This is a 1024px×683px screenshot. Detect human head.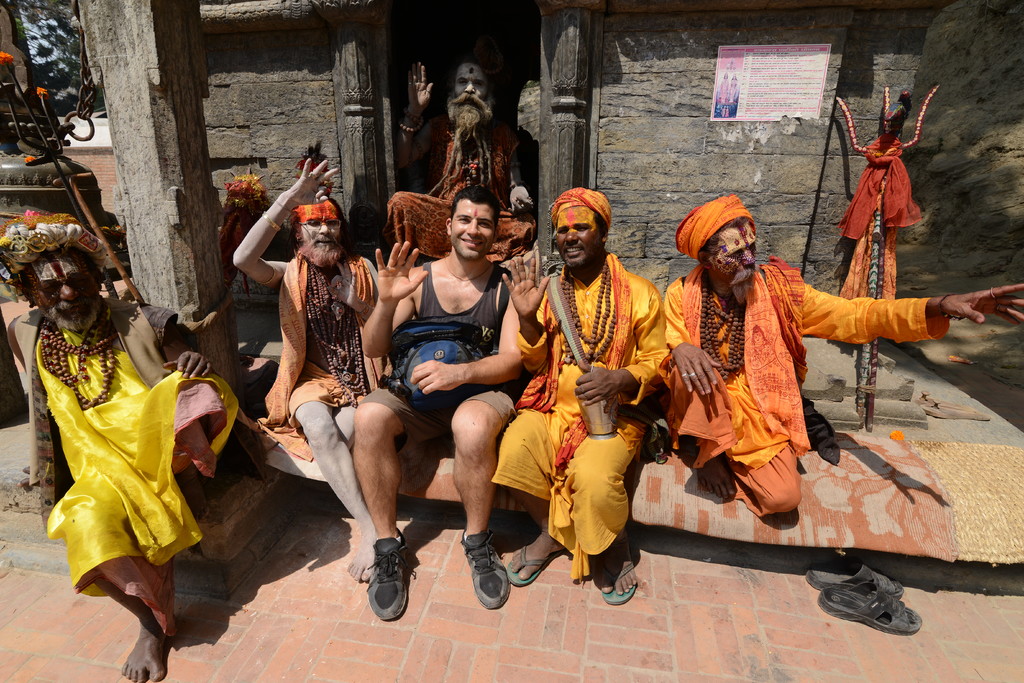
BBox(536, 192, 609, 273).
